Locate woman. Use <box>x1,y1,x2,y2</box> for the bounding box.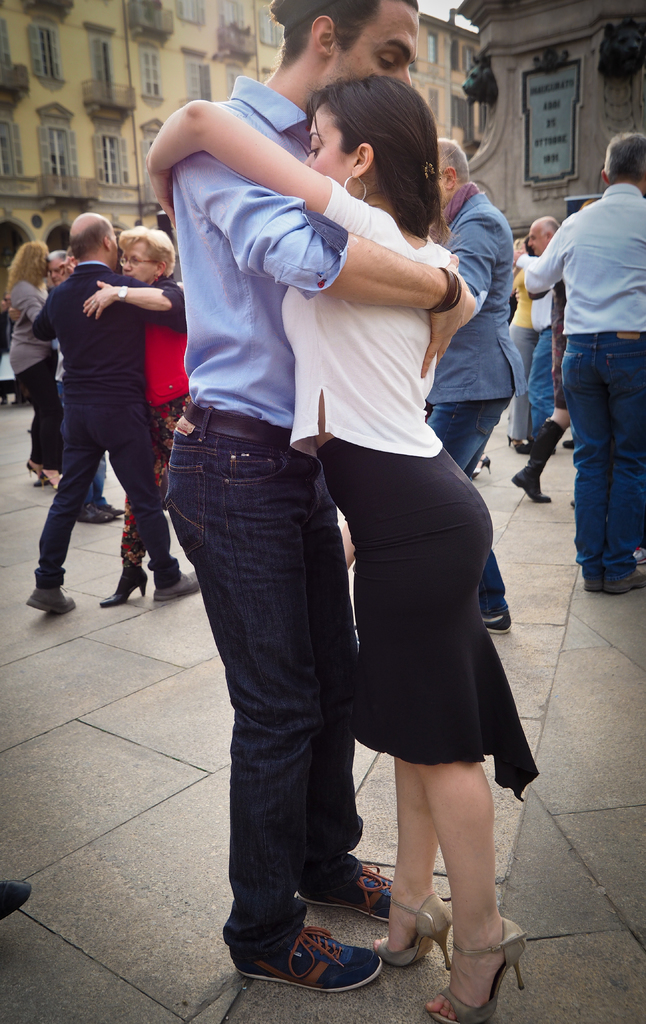
<box>50,225,192,606</box>.
